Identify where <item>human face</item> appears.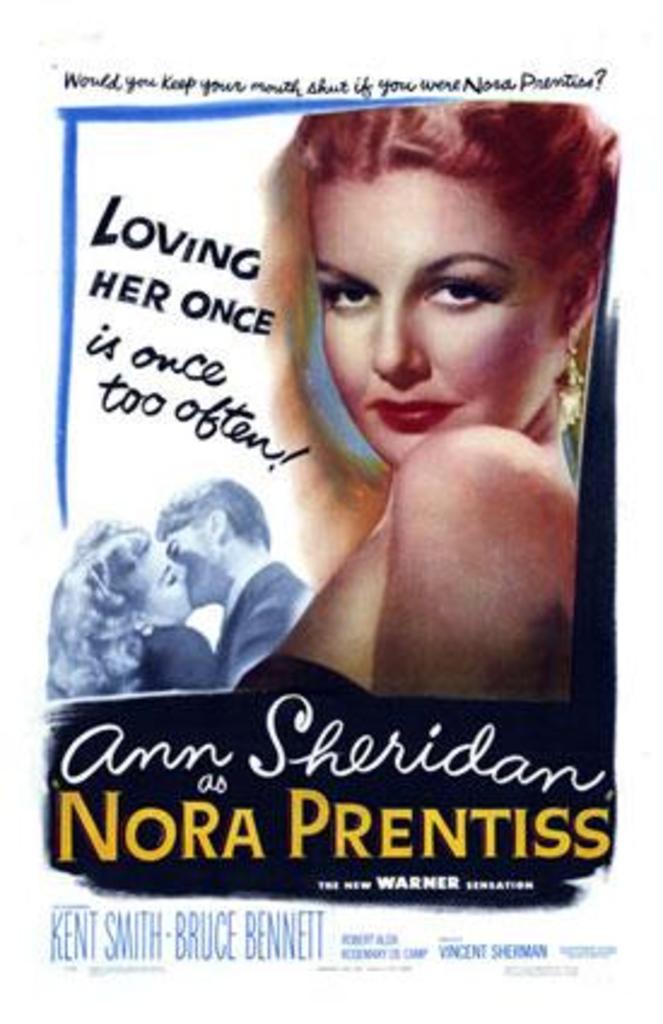
Appears at detection(309, 169, 569, 472).
